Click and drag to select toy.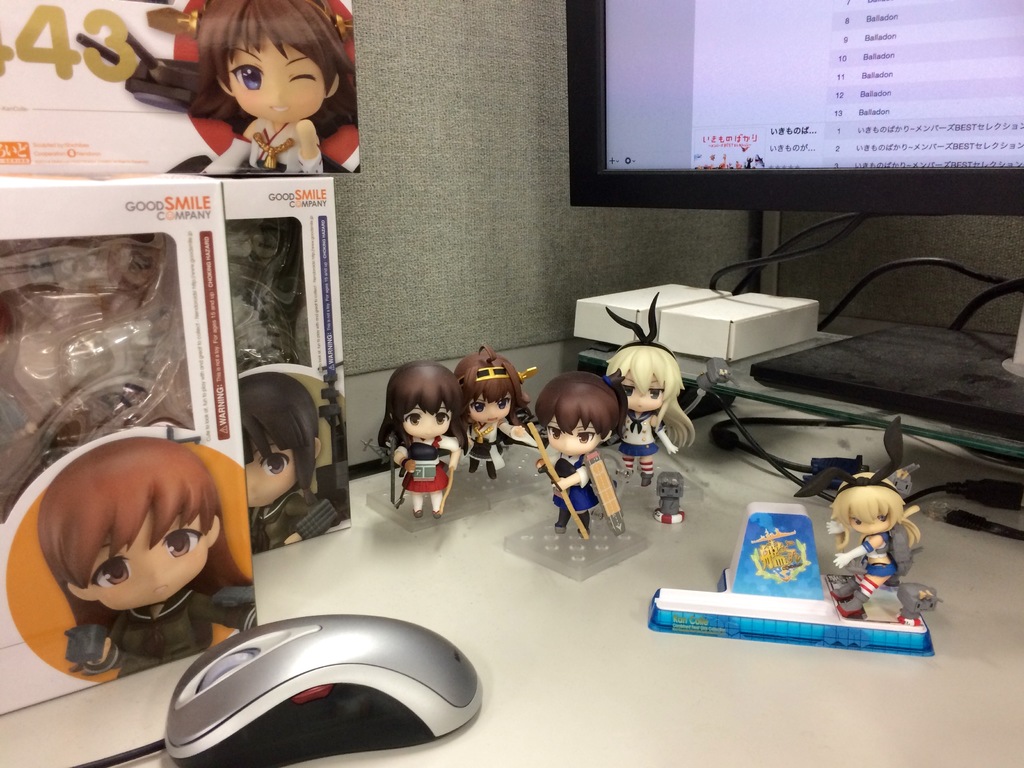
Selection: {"x1": 449, "y1": 346, "x2": 531, "y2": 480}.
